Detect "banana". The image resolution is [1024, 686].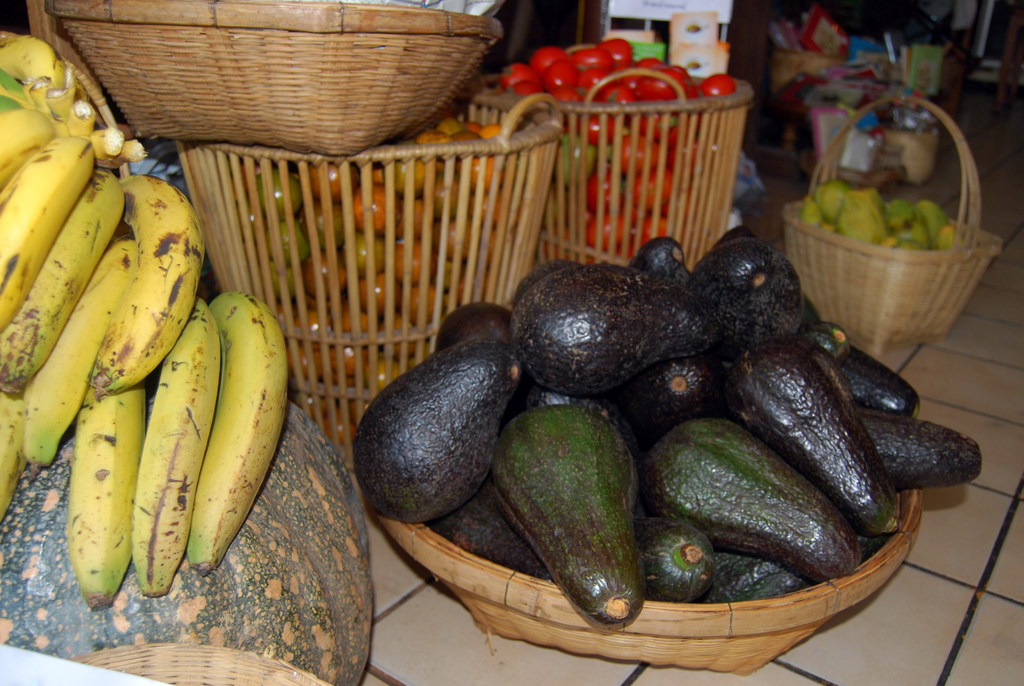
box=[182, 284, 291, 578].
